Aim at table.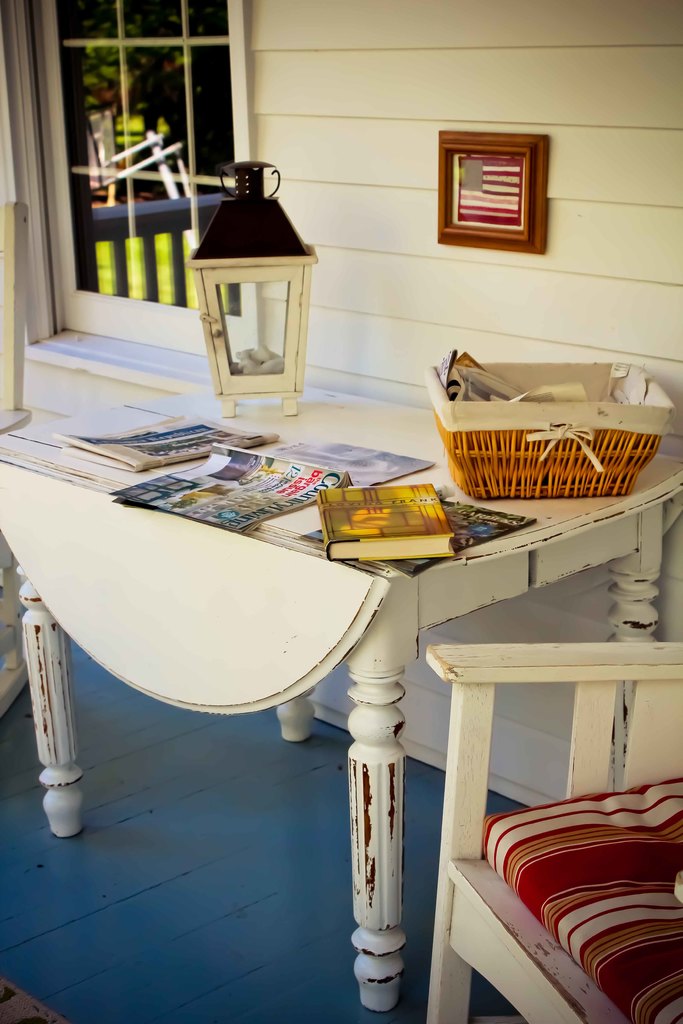
Aimed at {"x1": 0, "y1": 351, "x2": 682, "y2": 1016}.
